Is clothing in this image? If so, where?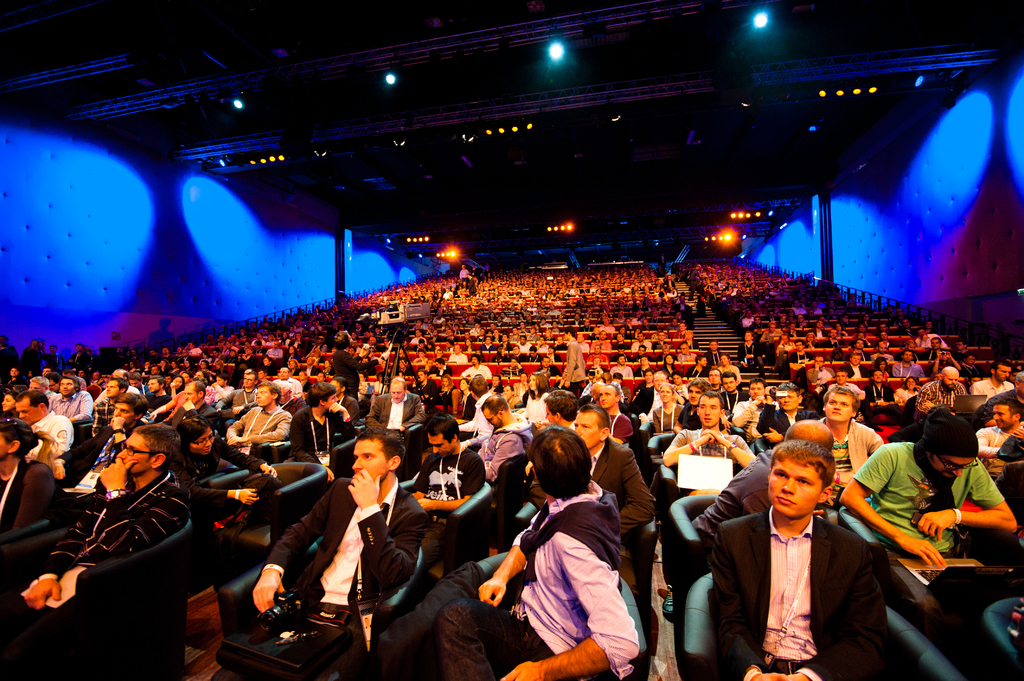
Yes, at (left=458, top=392, right=477, bottom=422).
